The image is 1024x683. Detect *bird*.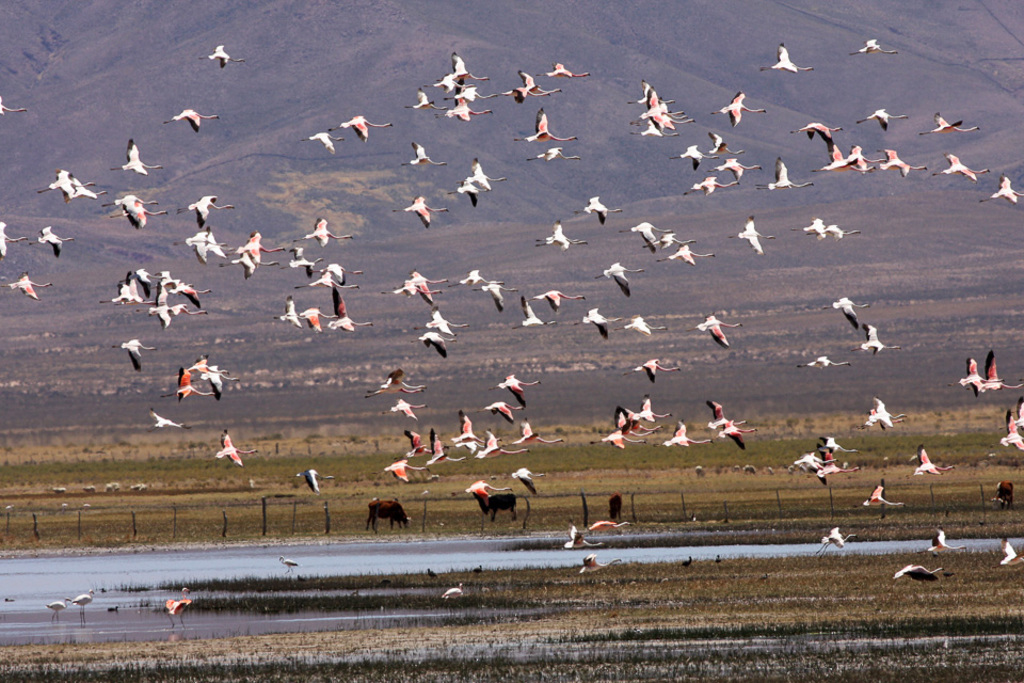
Detection: 630, 117, 684, 137.
